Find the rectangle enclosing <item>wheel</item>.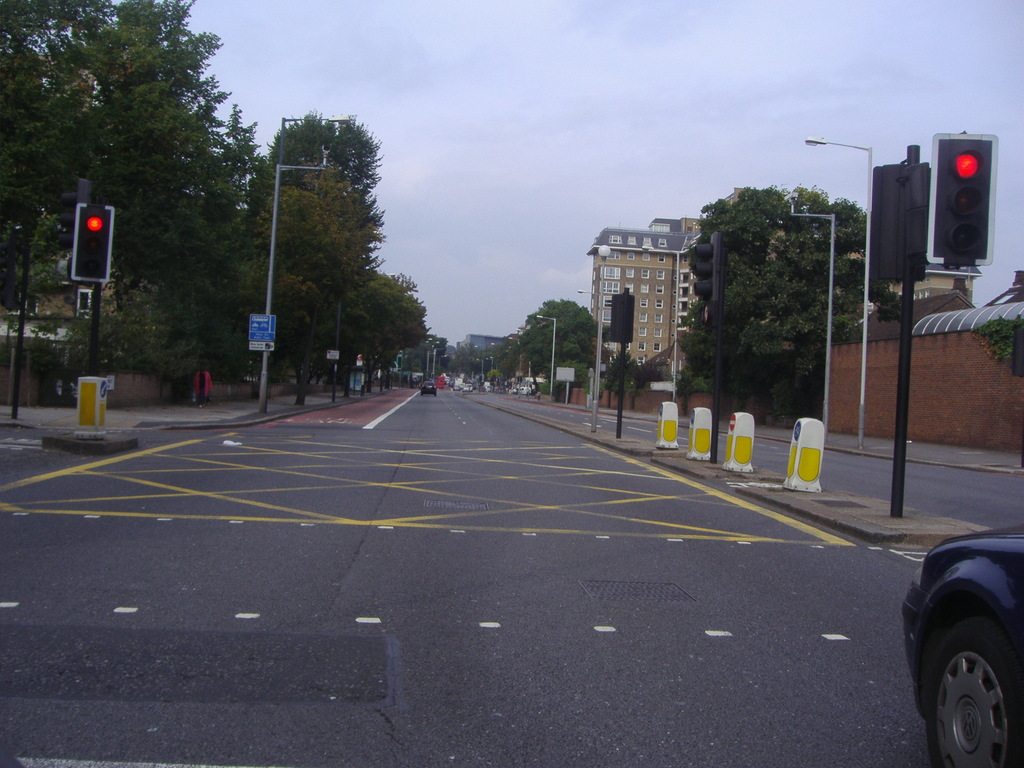
<region>922, 628, 1014, 749</region>.
